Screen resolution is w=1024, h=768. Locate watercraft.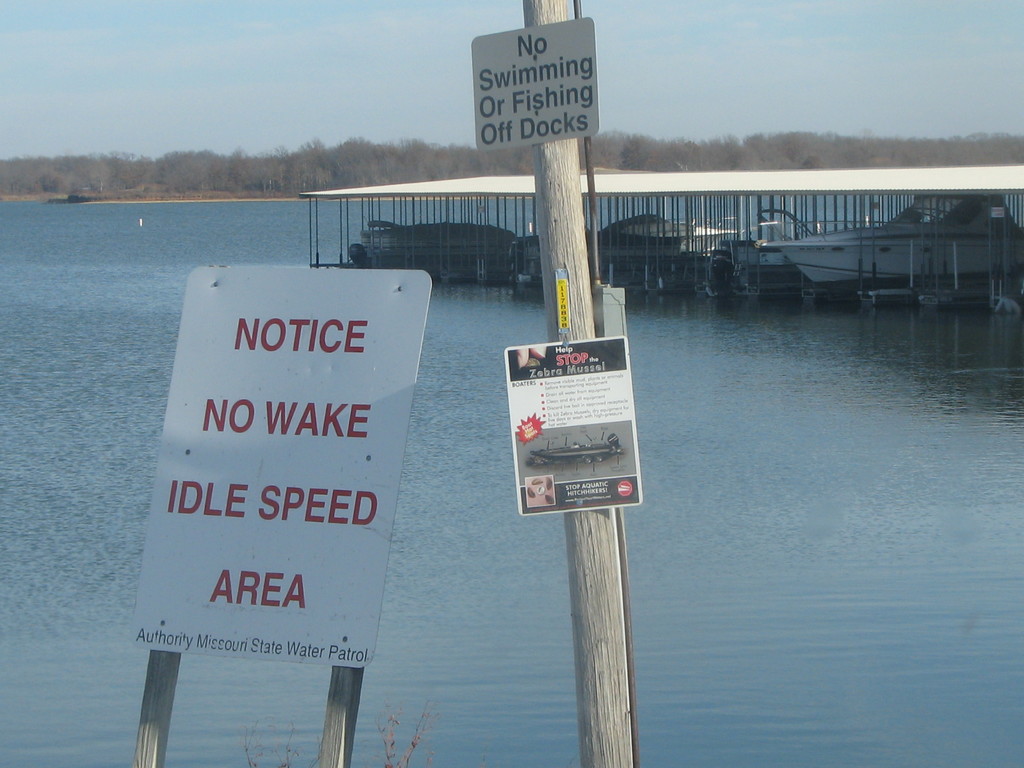
region(762, 193, 1023, 305).
